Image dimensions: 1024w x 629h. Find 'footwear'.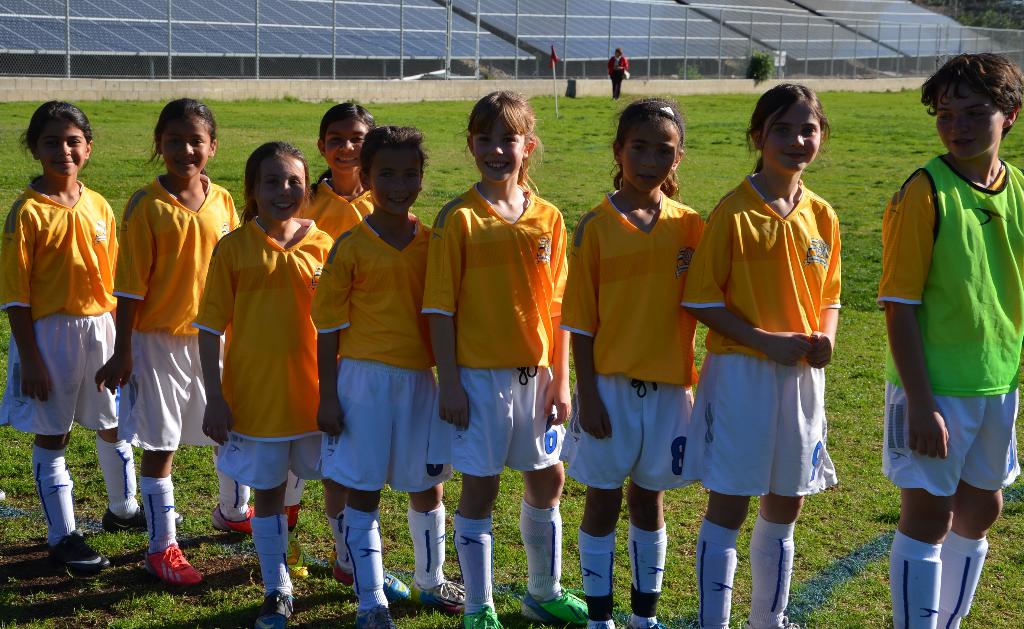
(x1=139, y1=541, x2=202, y2=586).
